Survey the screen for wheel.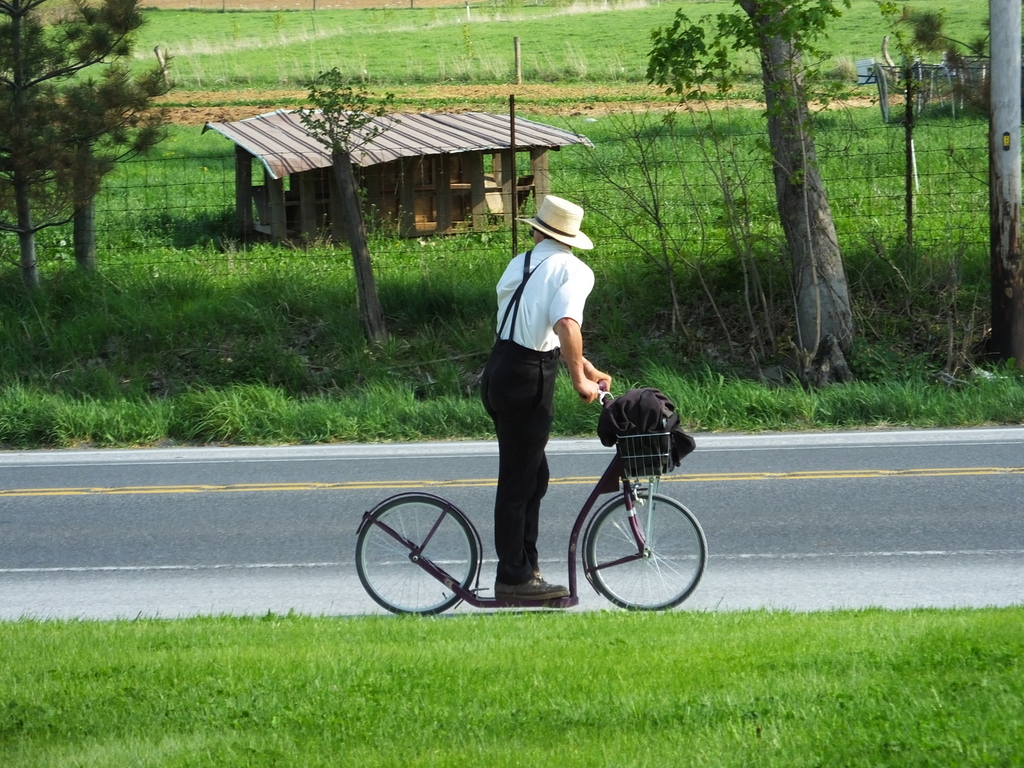
Survey found: <box>361,497,475,613</box>.
